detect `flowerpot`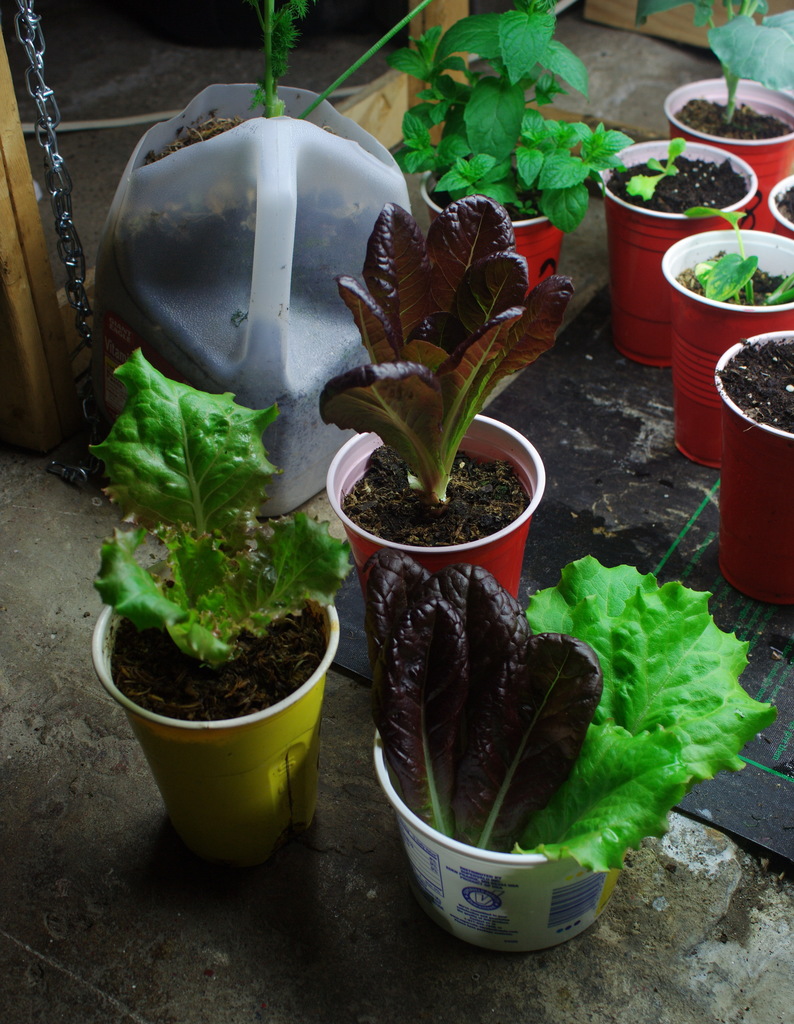
BBox(667, 71, 793, 230)
